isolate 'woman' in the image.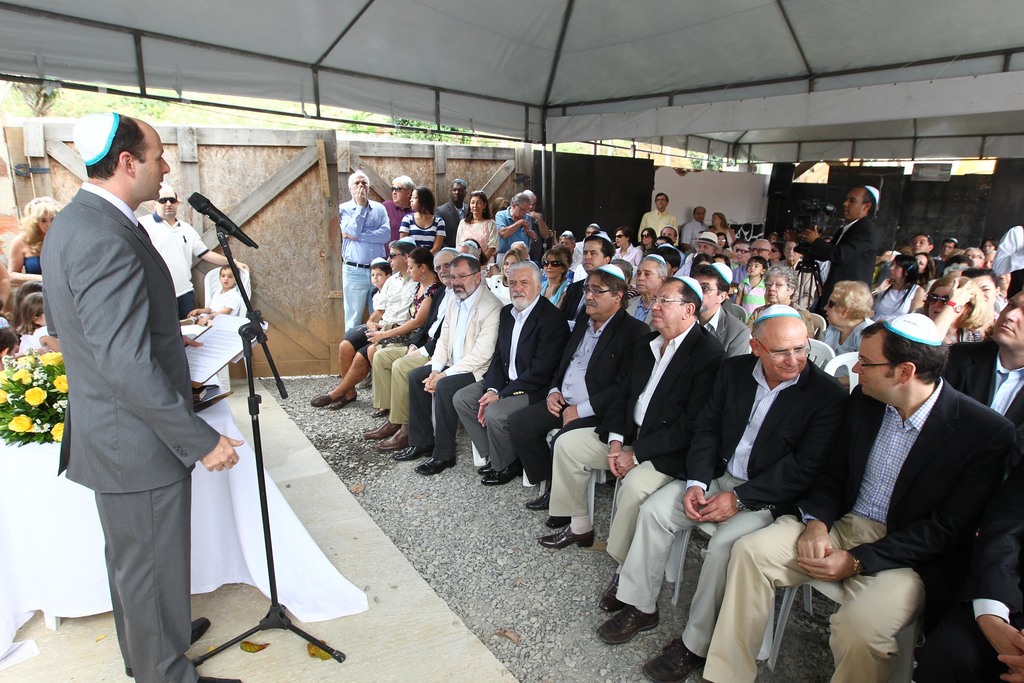
Isolated region: x1=744 y1=257 x2=823 y2=343.
